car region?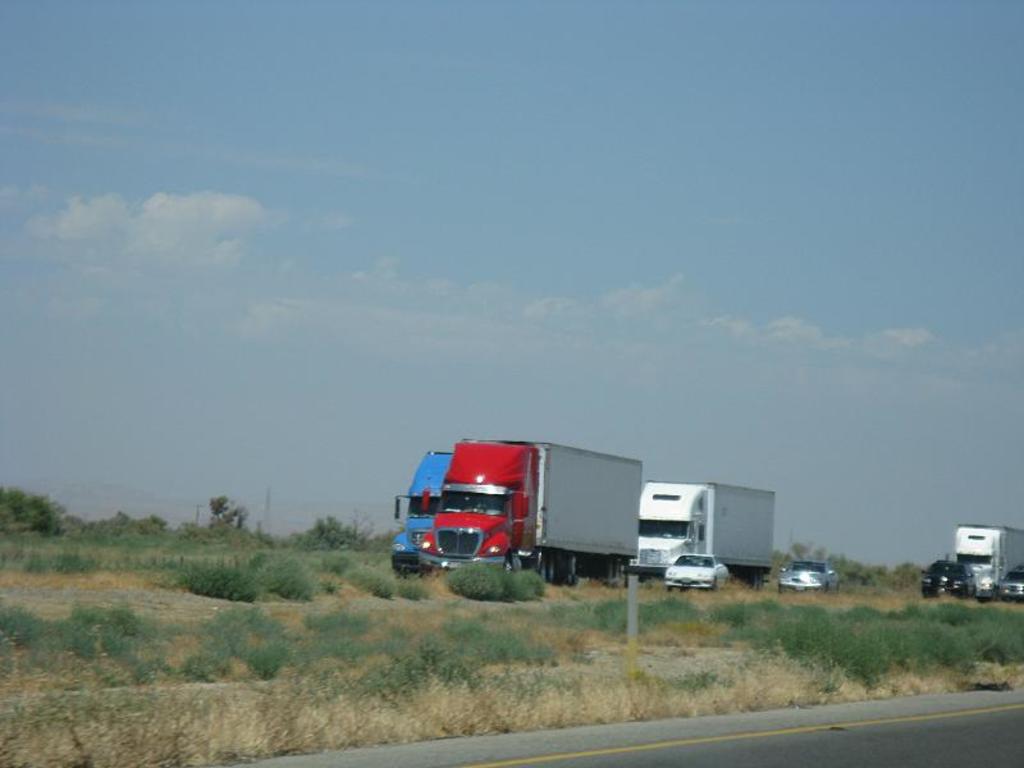
x1=998, y1=570, x2=1023, y2=602
